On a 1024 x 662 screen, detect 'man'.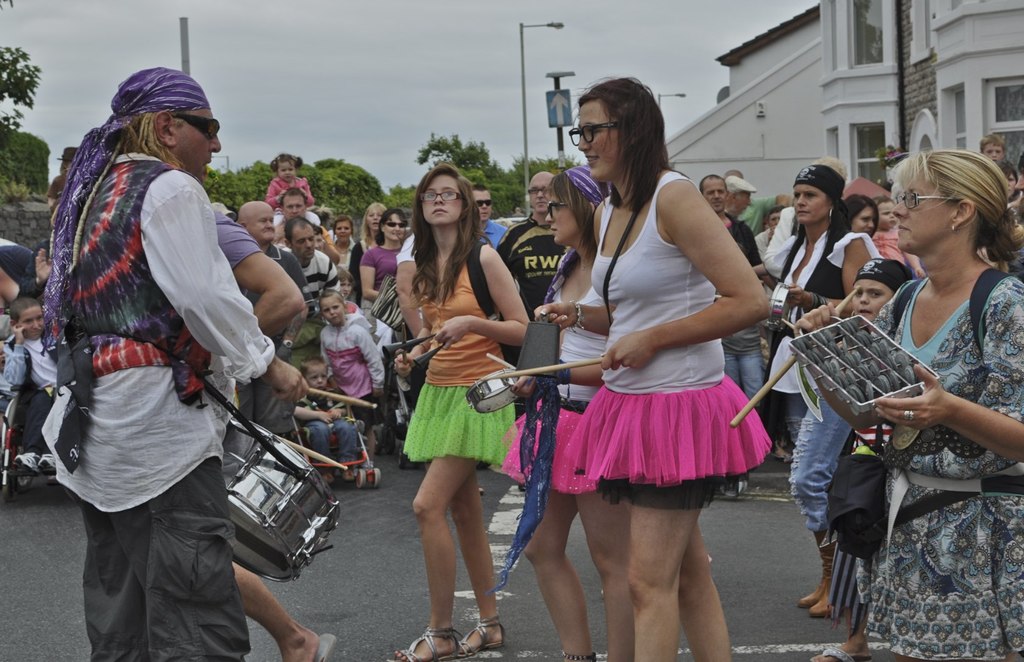
bbox=(701, 175, 767, 500).
